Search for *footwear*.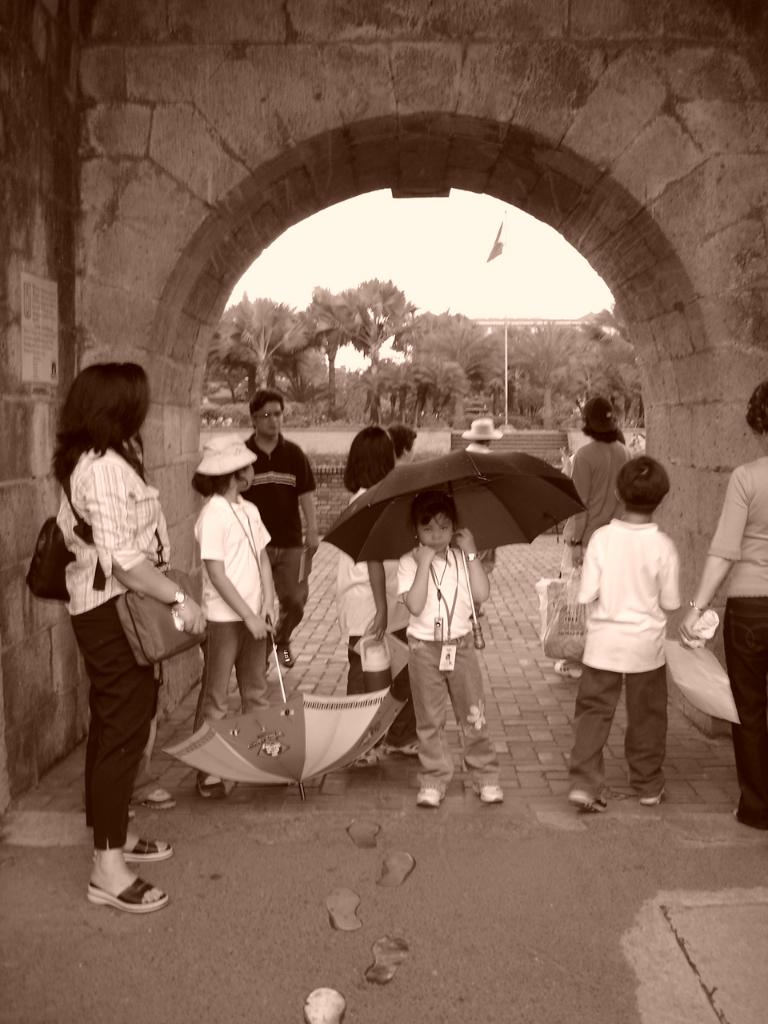
Found at 390:741:418:755.
